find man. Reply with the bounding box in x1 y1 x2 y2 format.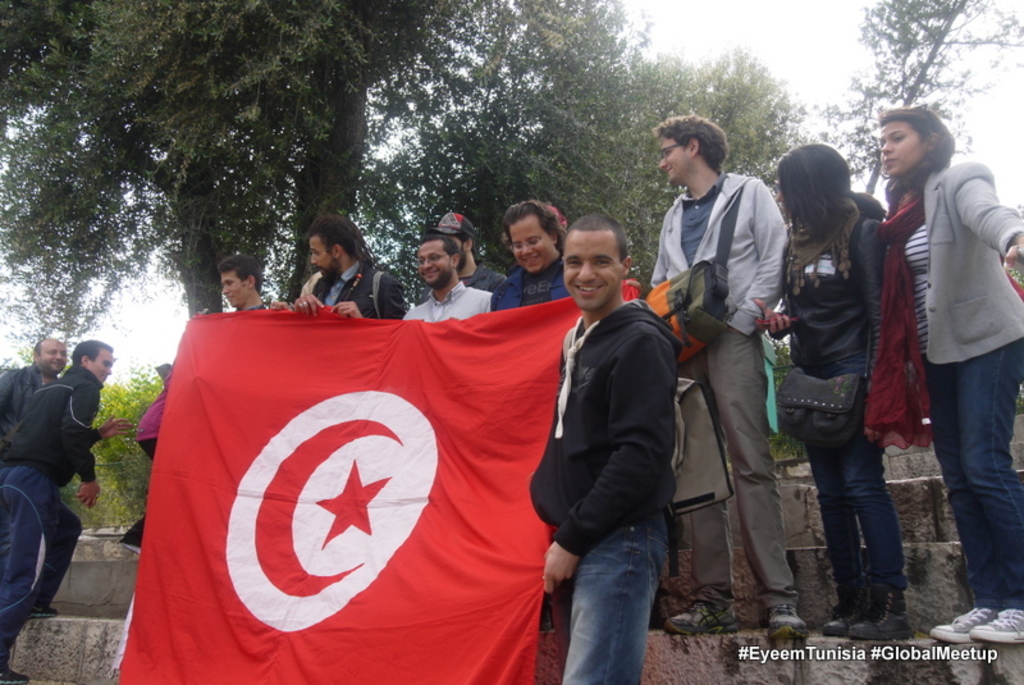
0 342 70 574.
